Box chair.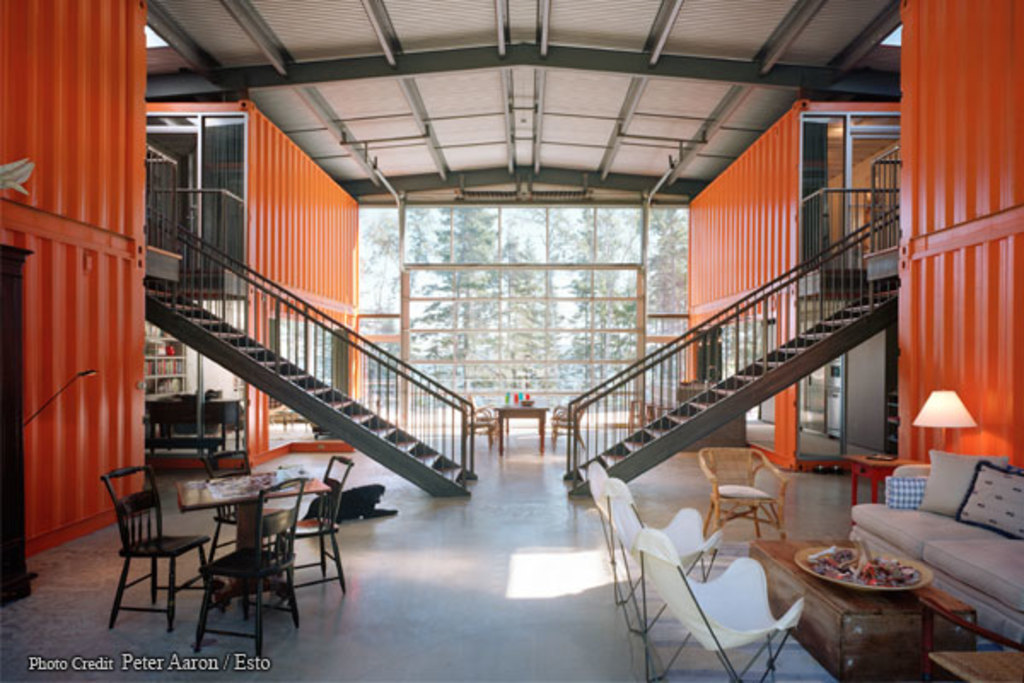
<bbox>548, 393, 587, 434</bbox>.
